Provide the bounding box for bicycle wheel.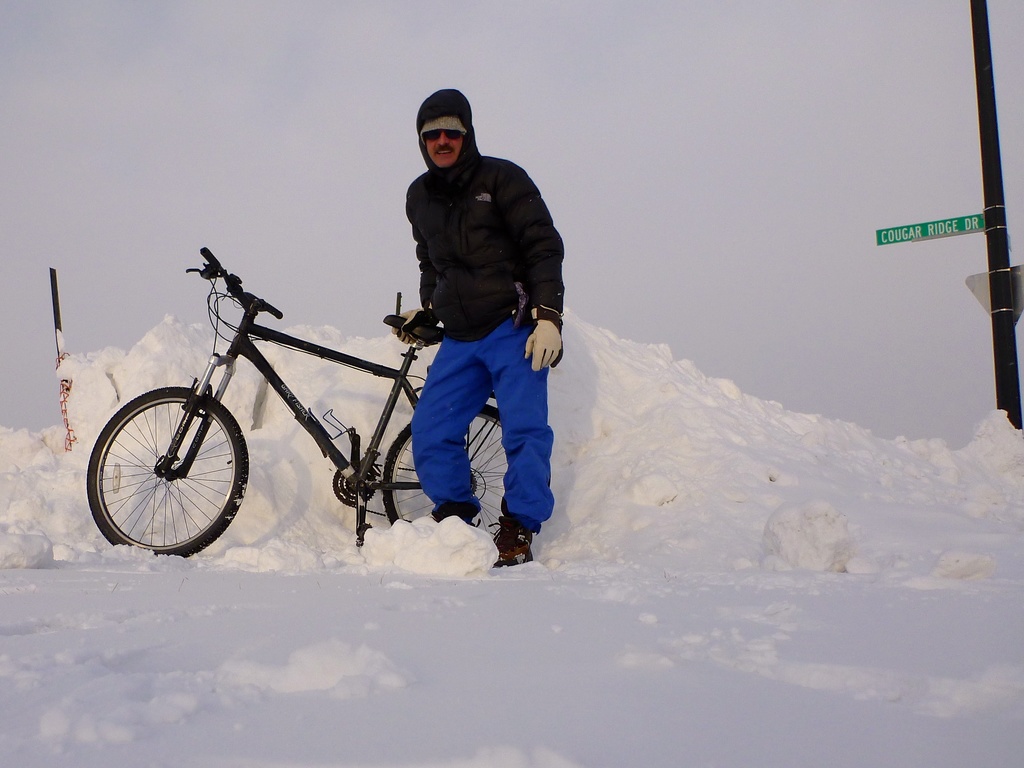
<region>88, 389, 218, 555</region>.
